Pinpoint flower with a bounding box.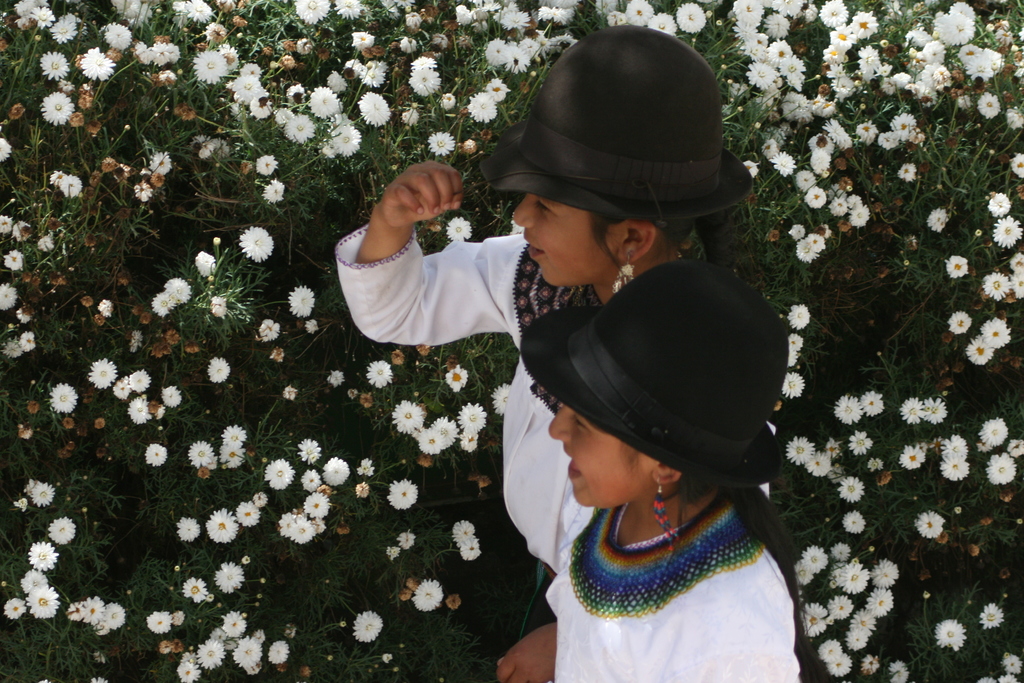
l=361, t=88, r=391, b=128.
